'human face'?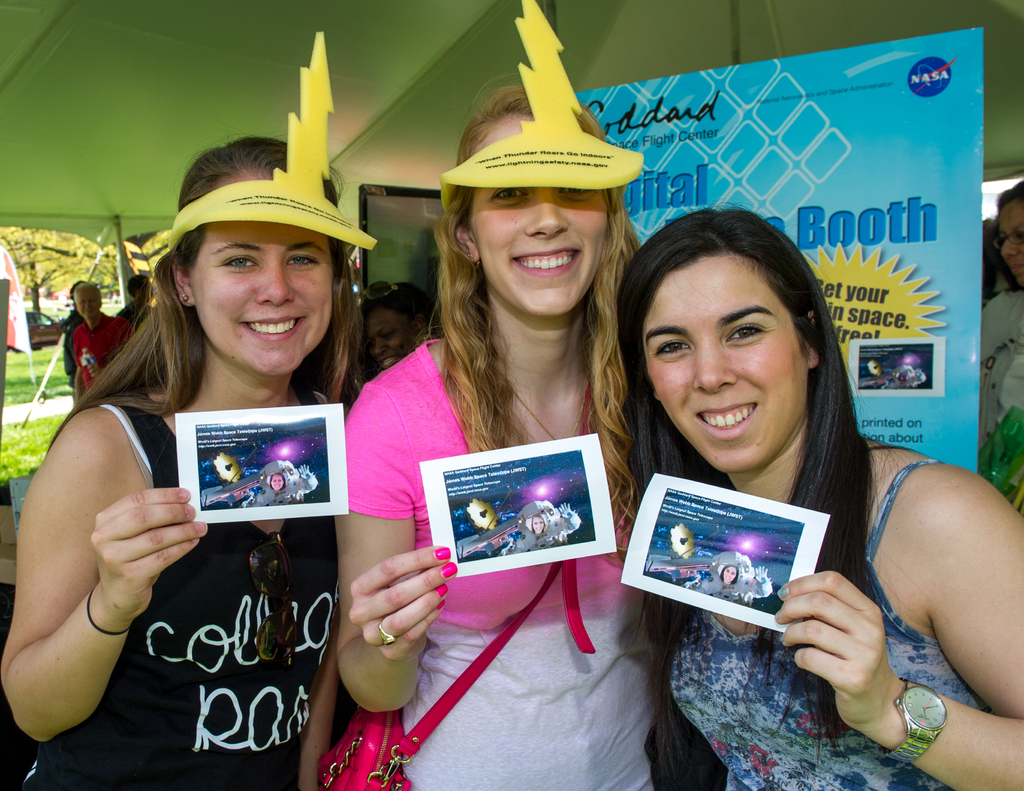
locate(80, 288, 102, 316)
